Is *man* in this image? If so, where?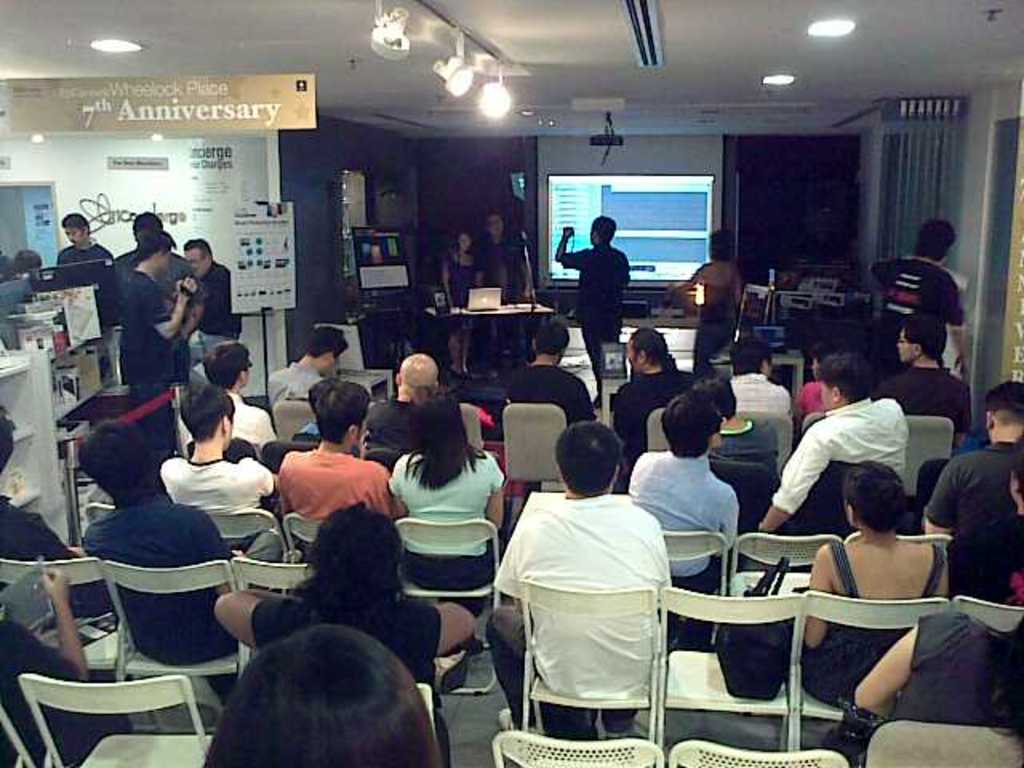
Yes, at {"left": 782, "top": 374, "right": 923, "bottom": 547}.
